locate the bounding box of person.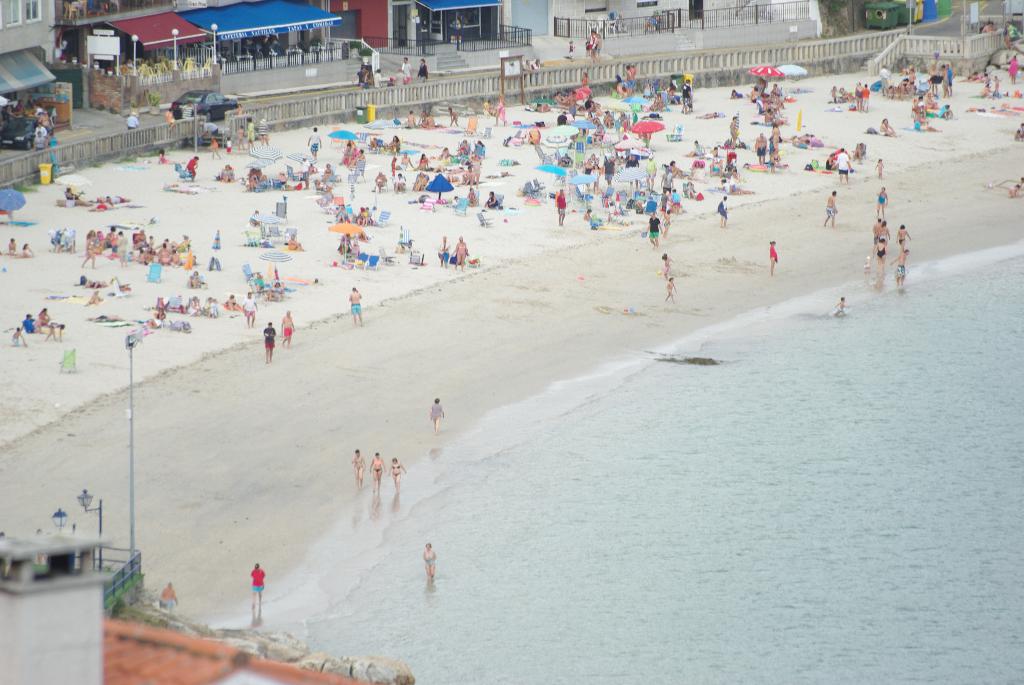
Bounding box: Rect(824, 187, 837, 228).
